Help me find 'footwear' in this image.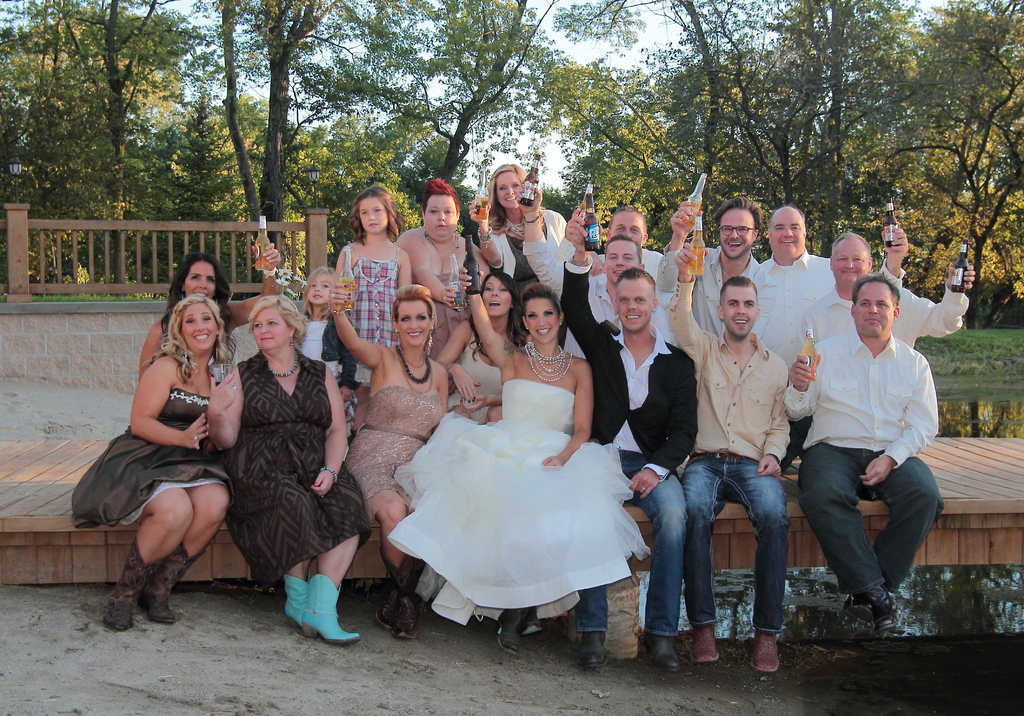
Found it: (left=580, top=628, right=604, bottom=665).
